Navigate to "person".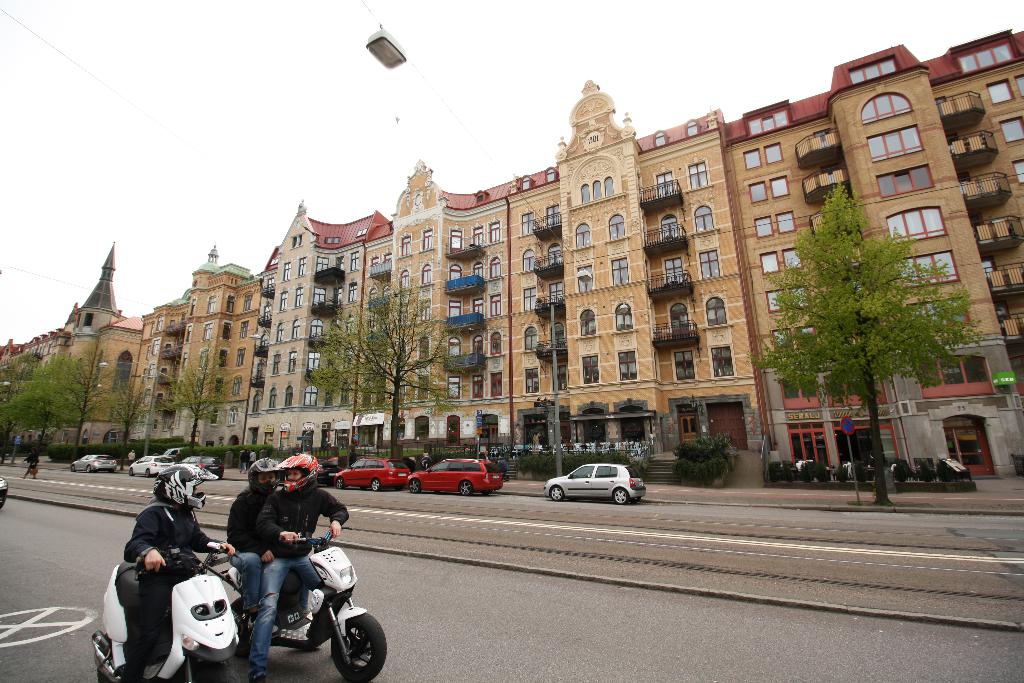
Navigation target: <region>121, 459, 231, 682</region>.
